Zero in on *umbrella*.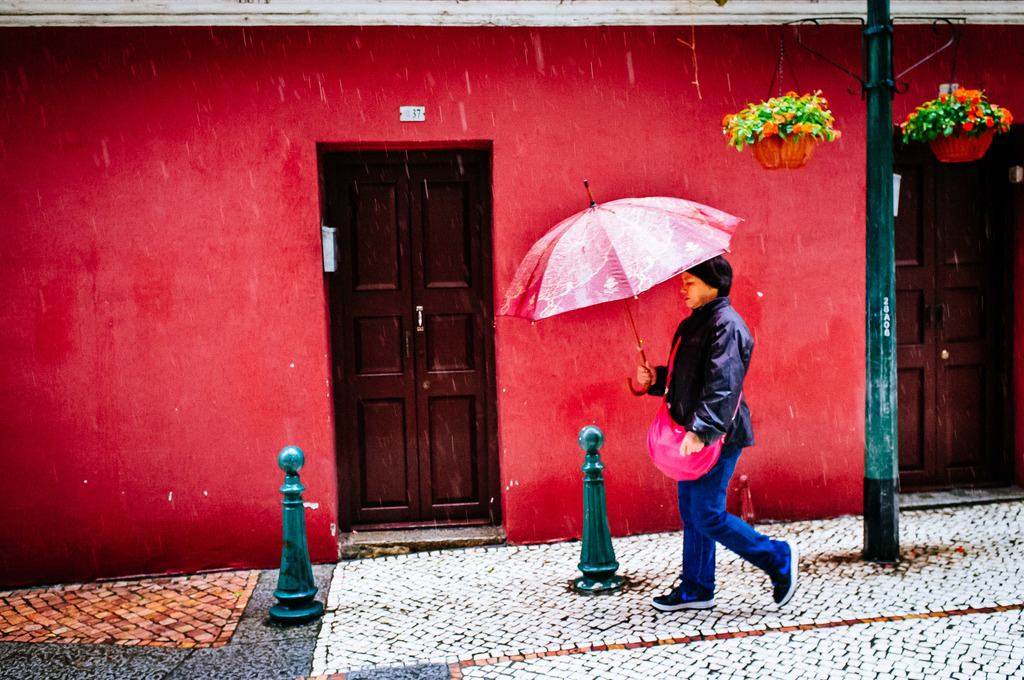
Zeroed in: left=493, top=178, right=744, bottom=397.
